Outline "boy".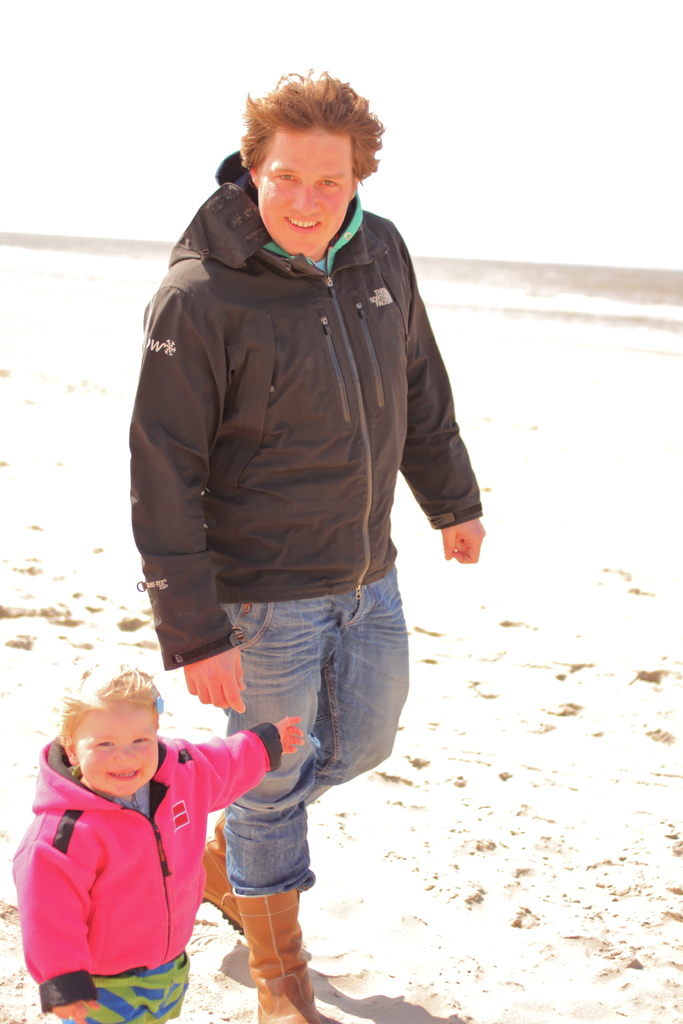
Outline: (17,657,299,1023).
